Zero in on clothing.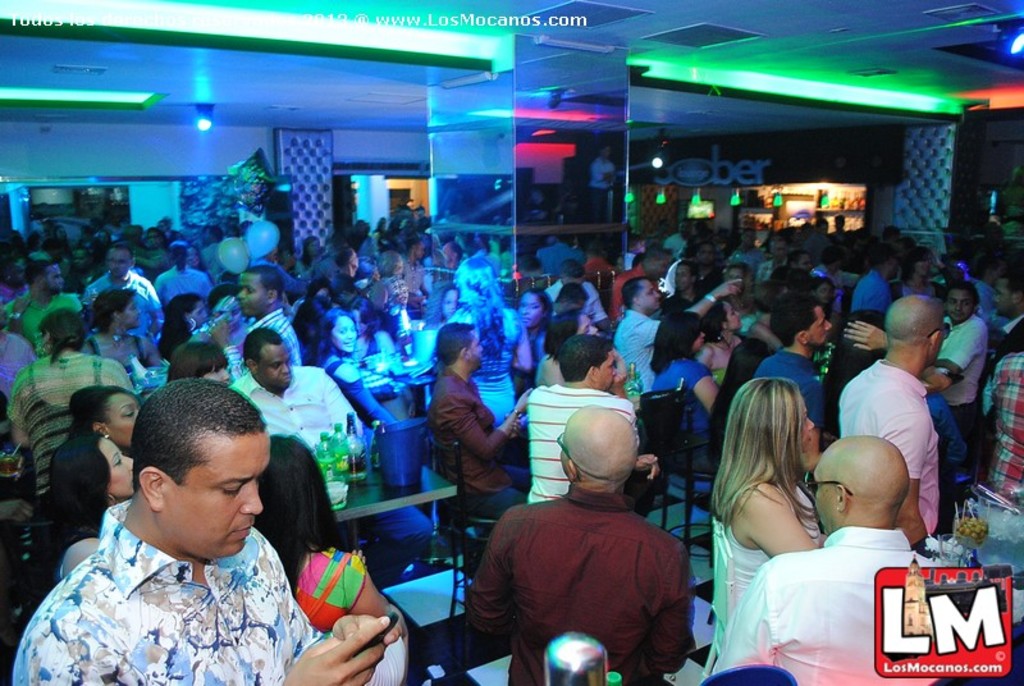
Zeroed in: [938,315,987,442].
